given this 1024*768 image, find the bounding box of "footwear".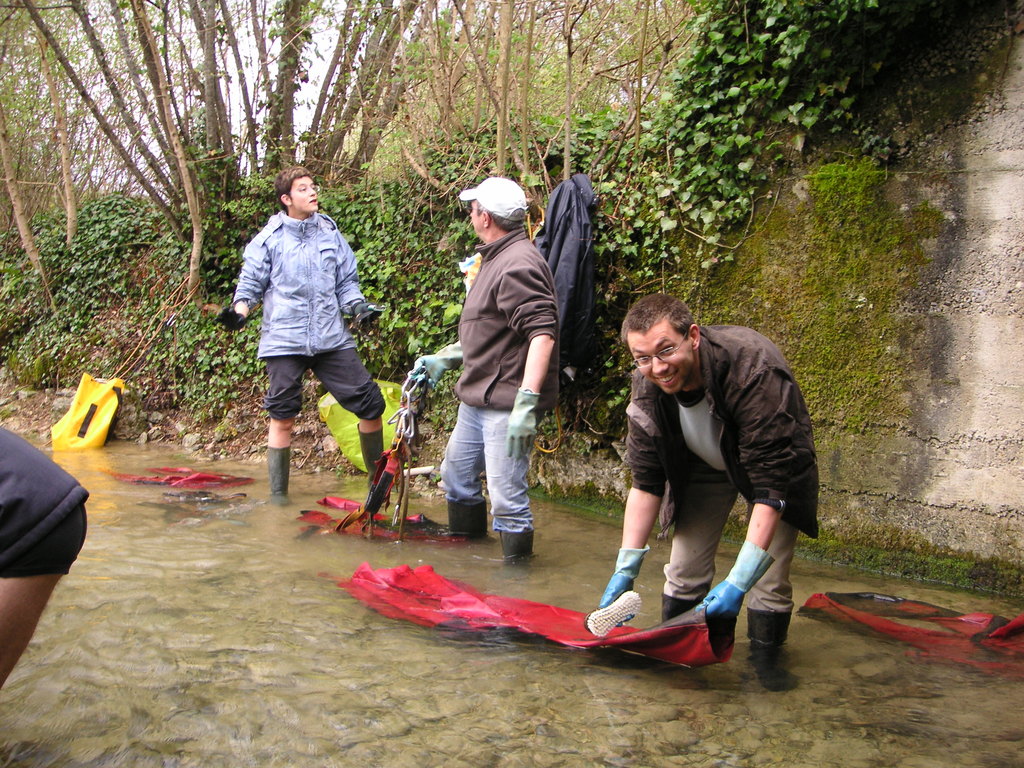
355/420/385/481.
